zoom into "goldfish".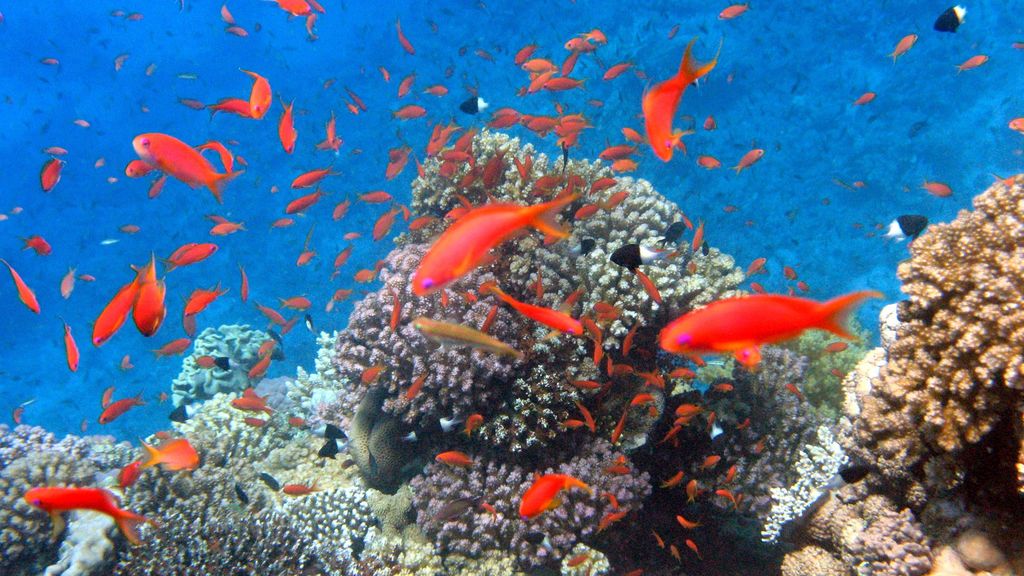
Zoom target: x1=286, y1=476, x2=323, y2=496.
